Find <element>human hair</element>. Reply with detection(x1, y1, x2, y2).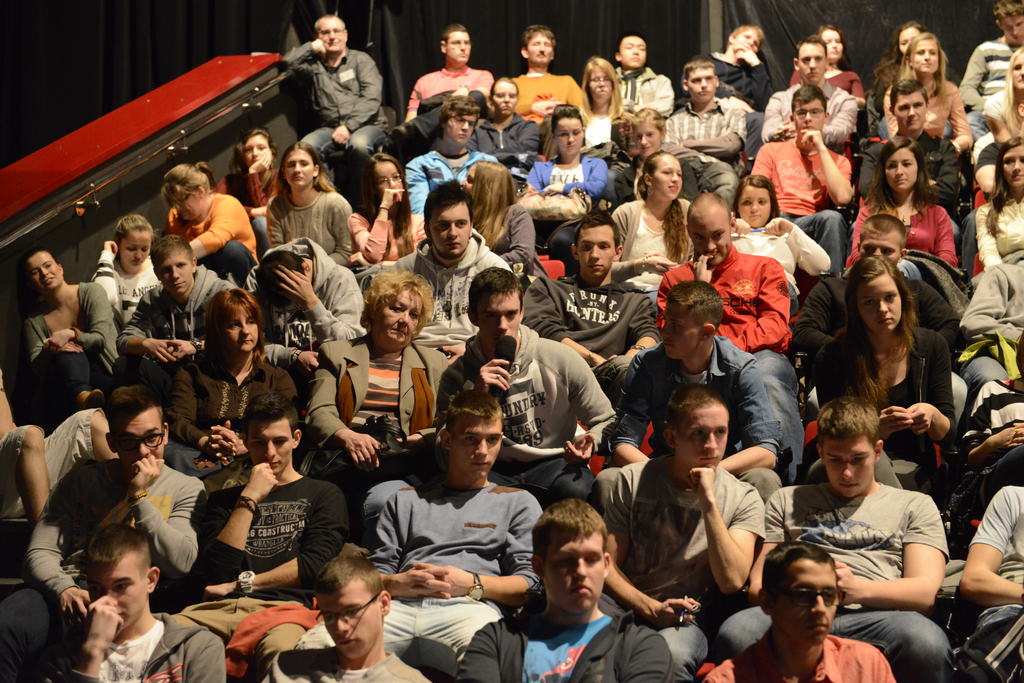
detection(489, 75, 518, 104).
